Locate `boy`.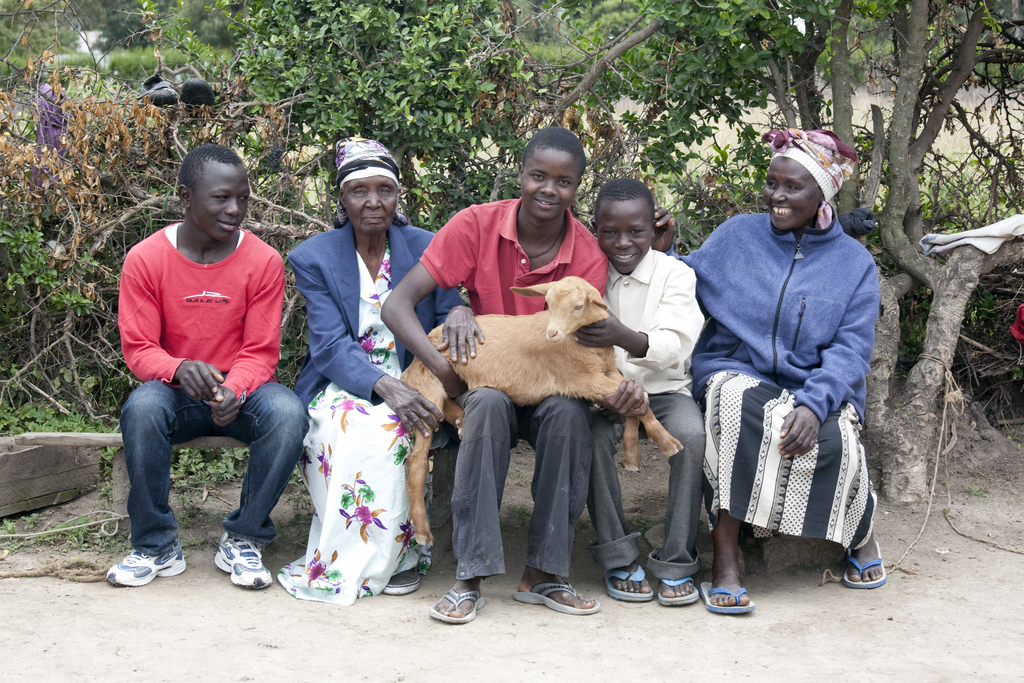
Bounding box: [570, 175, 707, 605].
